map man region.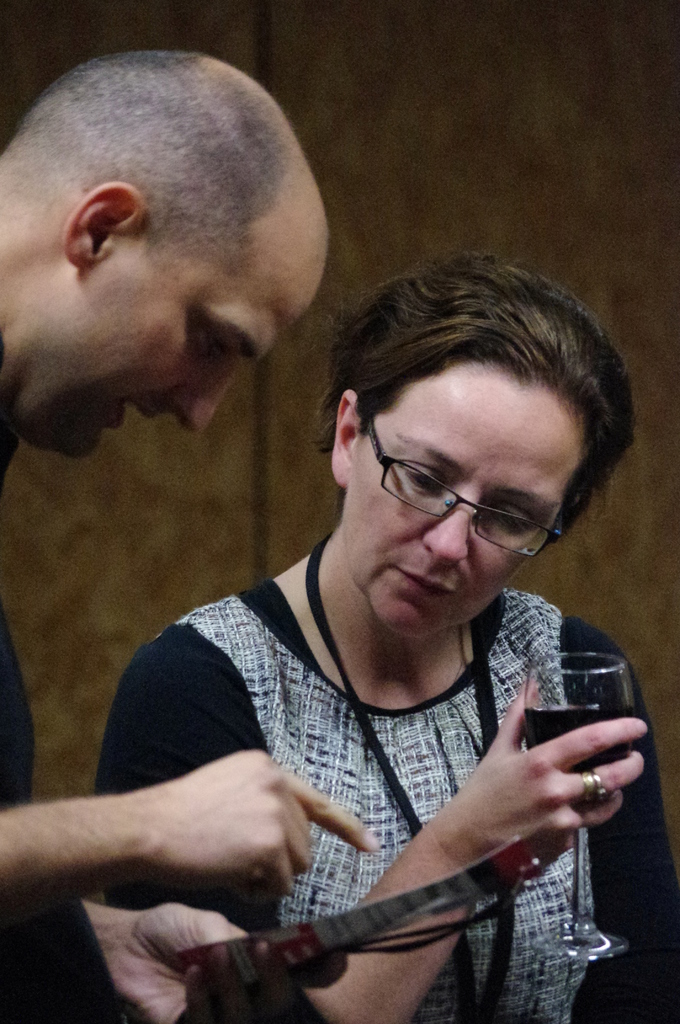
Mapped to BBox(0, 53, 385, 1023).
